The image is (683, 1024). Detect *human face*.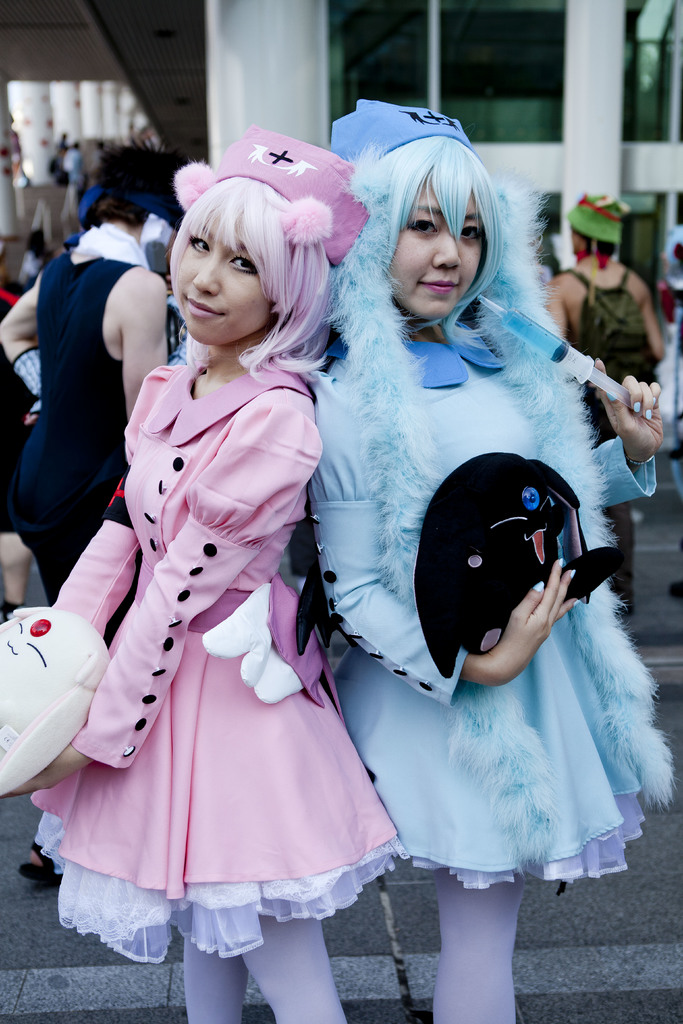
Detection: select_region(388, 179, 486, 317).
